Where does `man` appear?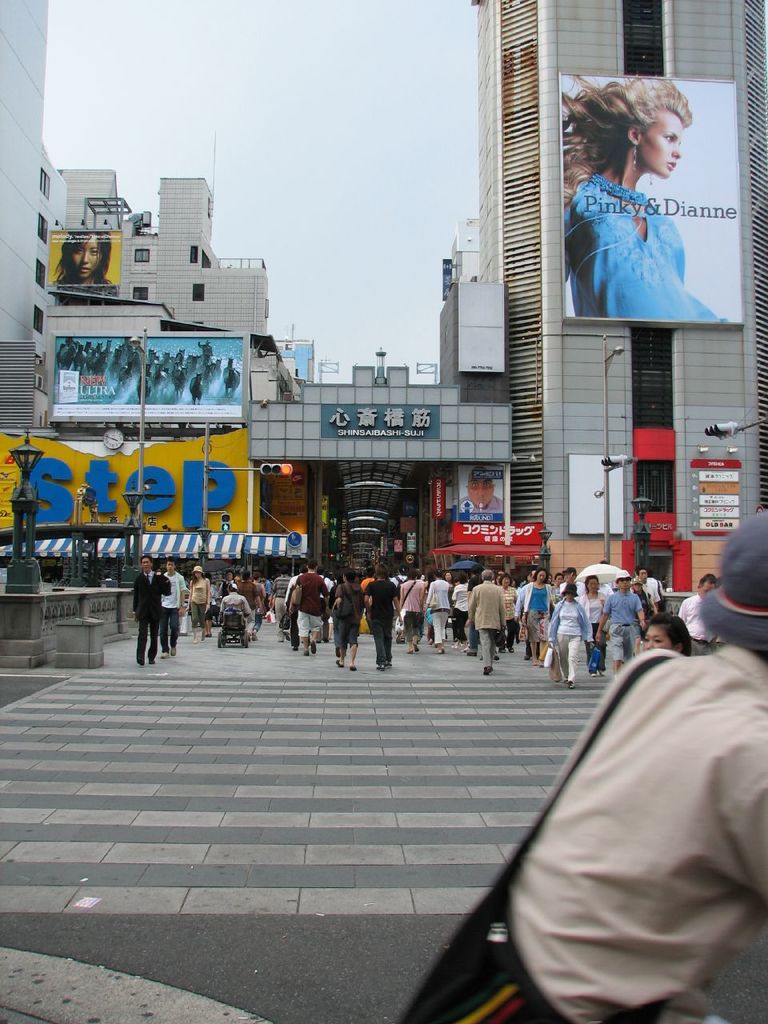
Appears at <box>131,554,172,666</box>.
